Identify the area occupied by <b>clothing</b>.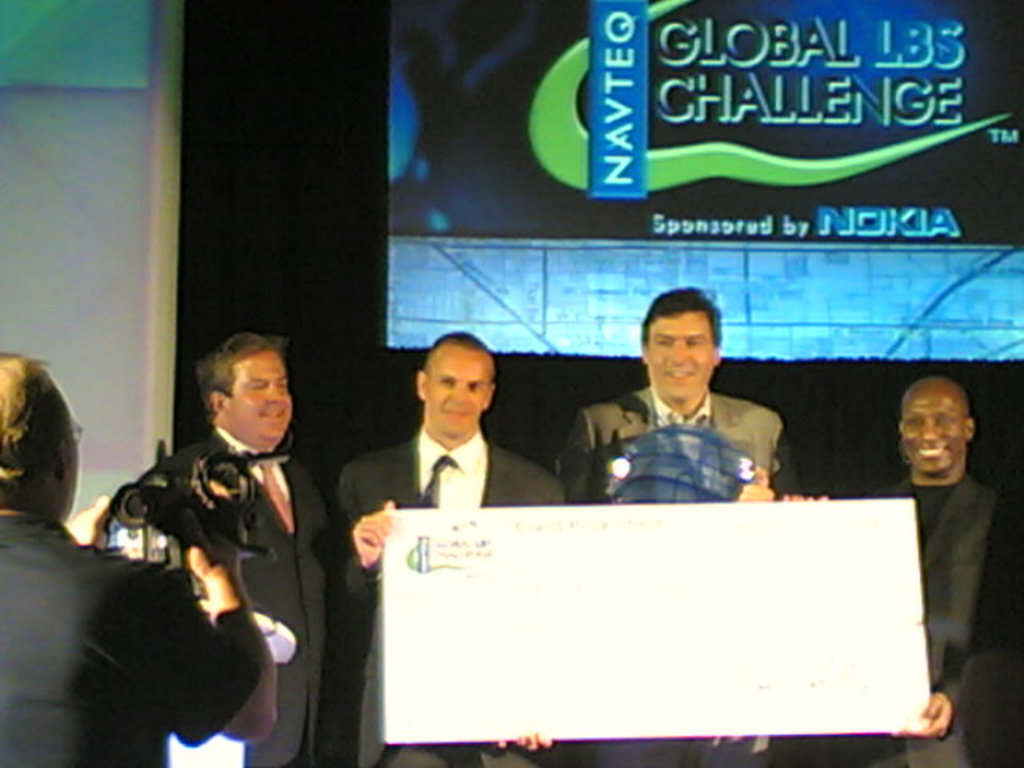
Area: 578 730 773 766.
